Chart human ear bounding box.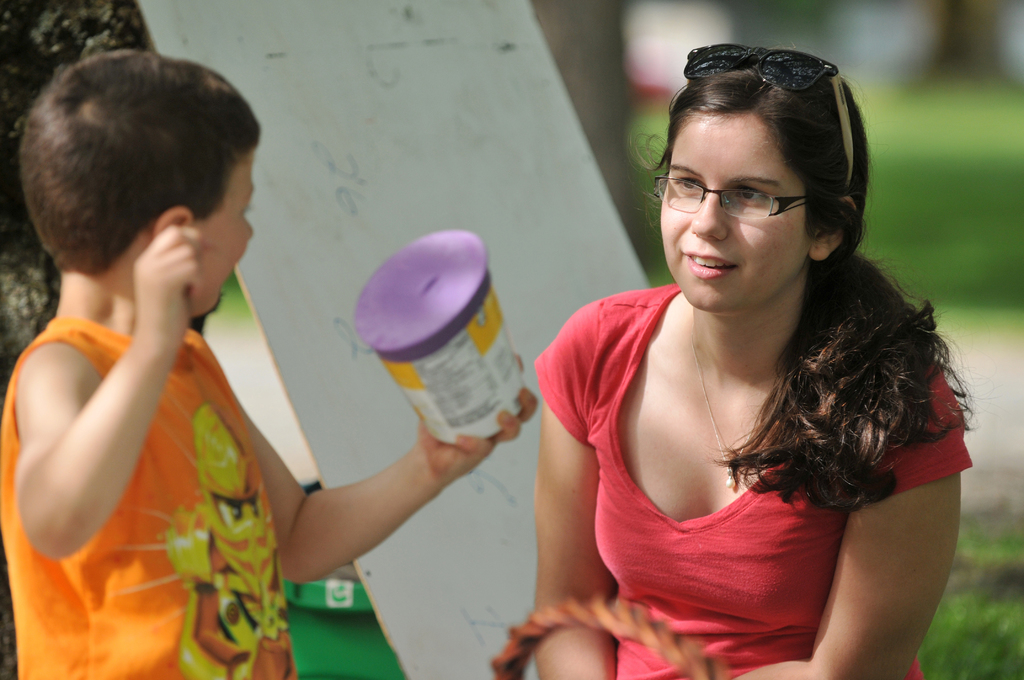
Charted: x1=150 y1=203 x2=194 y2=237.
